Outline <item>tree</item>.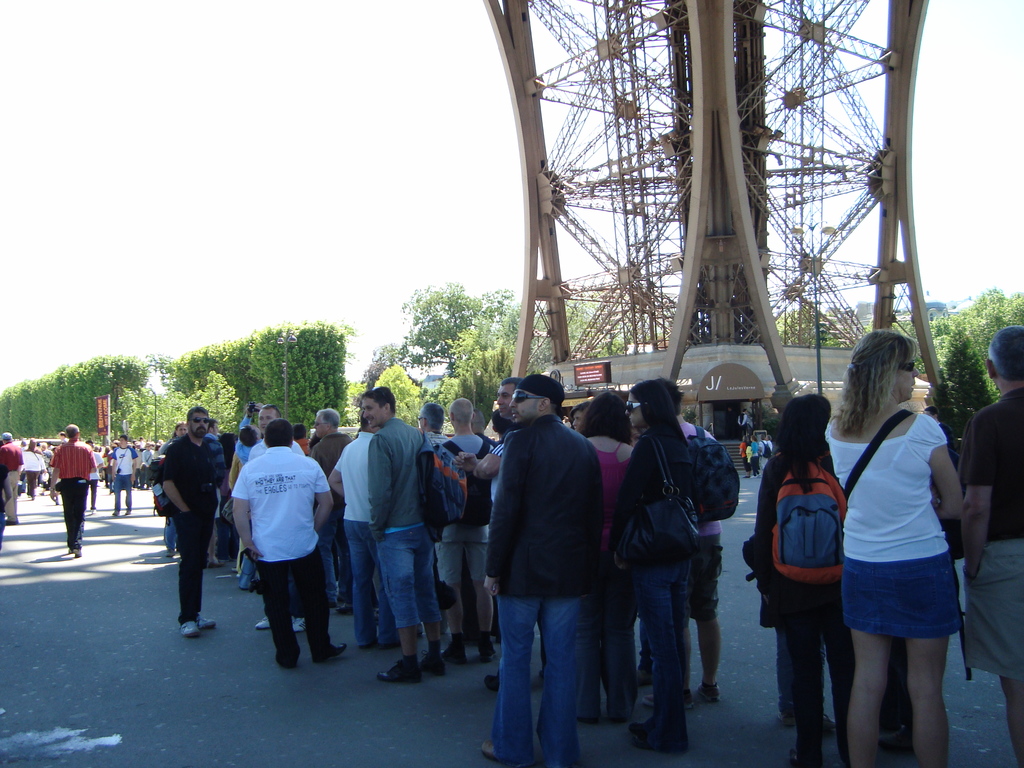
Outline: (0, 312, 361, 459).
